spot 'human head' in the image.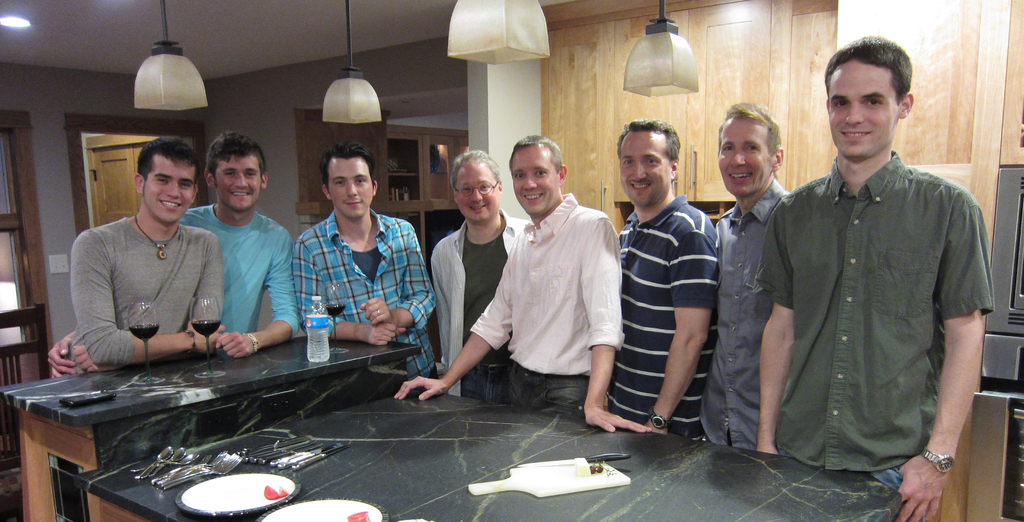
'human head' found at [714, 98, 783, 203].
